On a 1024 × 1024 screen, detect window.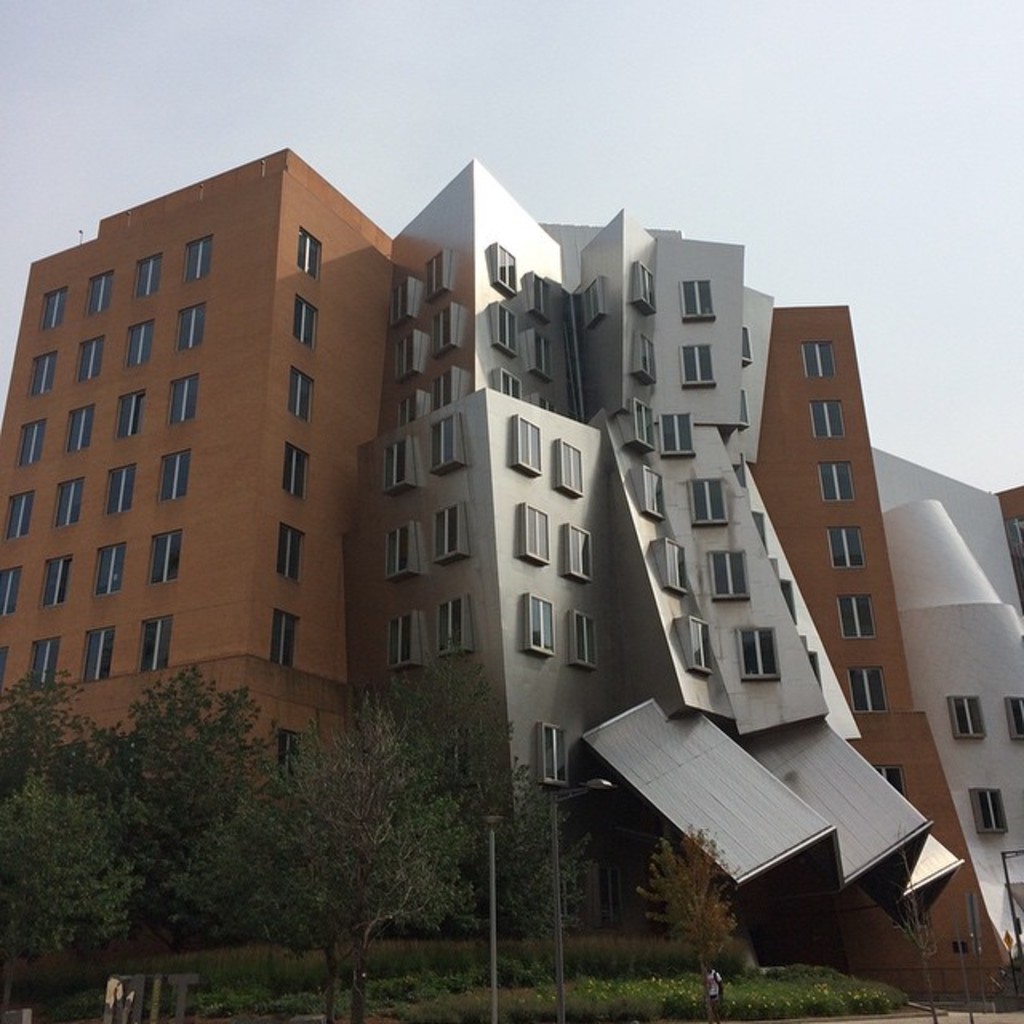
bbox=[160, 450, 195, 499].
